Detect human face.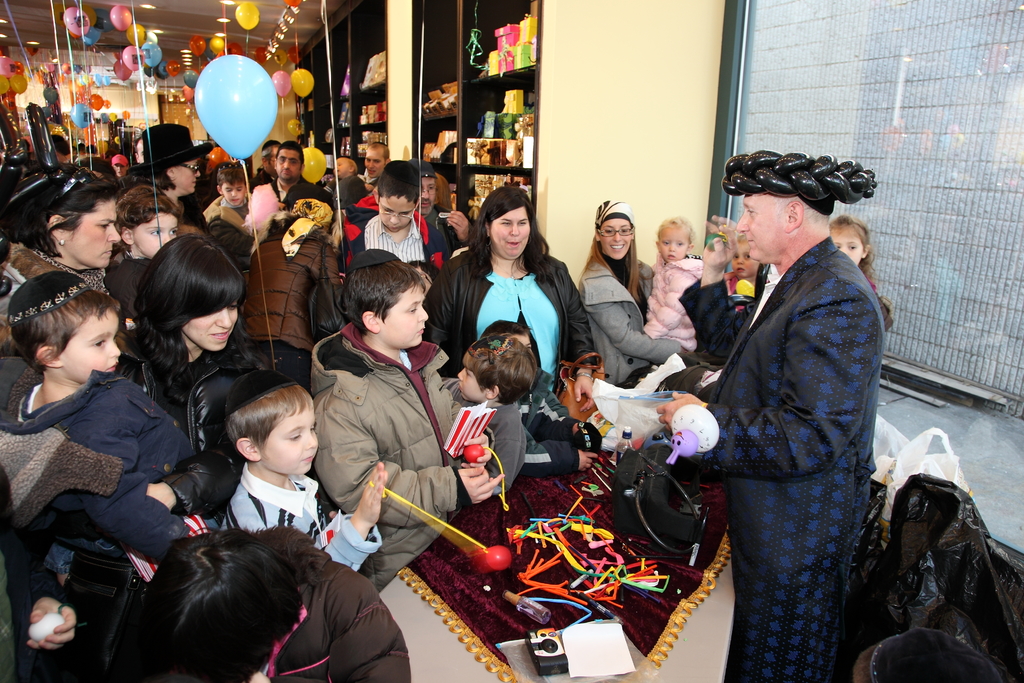
Detected at l=381, t=286, r=427, b=345.
